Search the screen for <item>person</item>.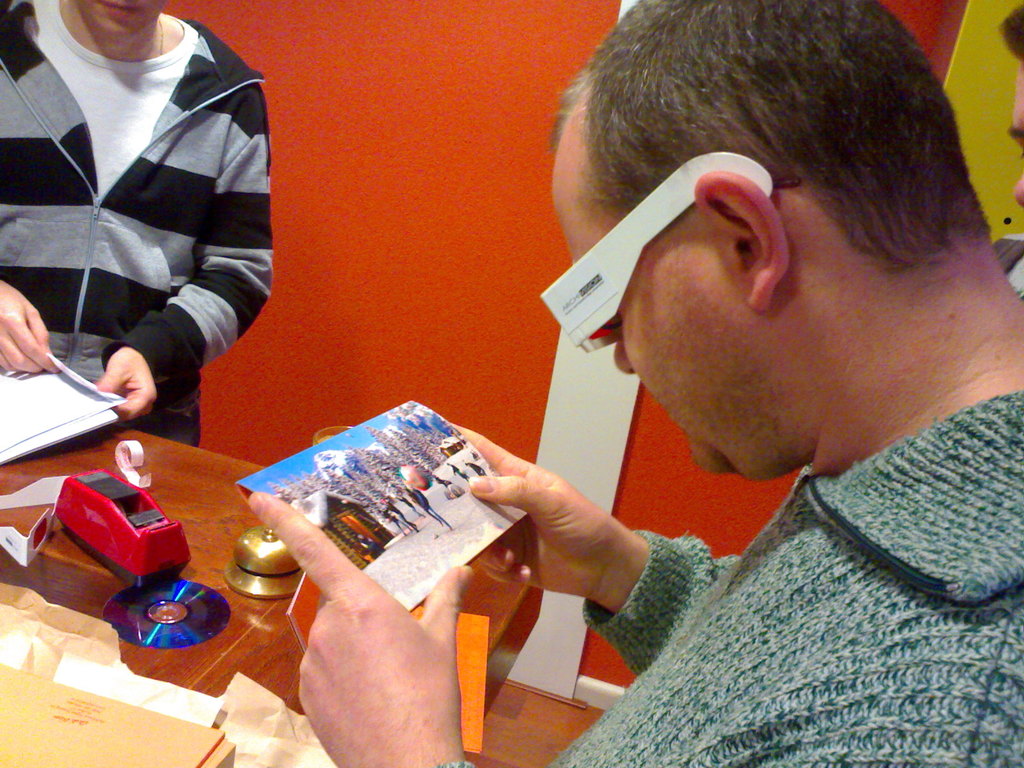
Found at 0/0/275/441.
